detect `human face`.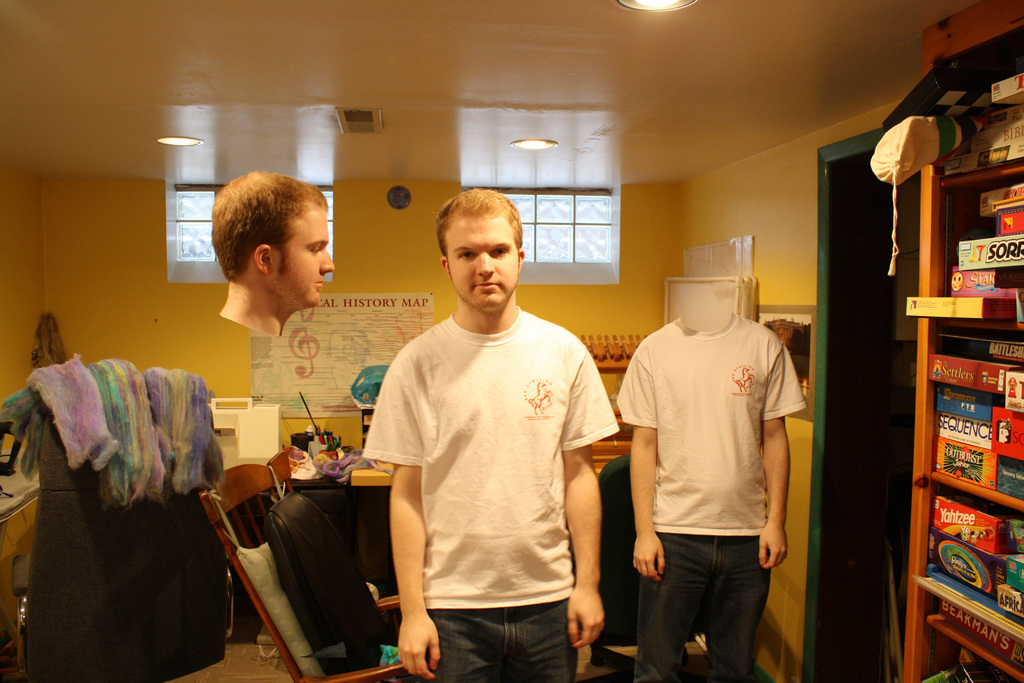
Detected at 448:219:520:310.
